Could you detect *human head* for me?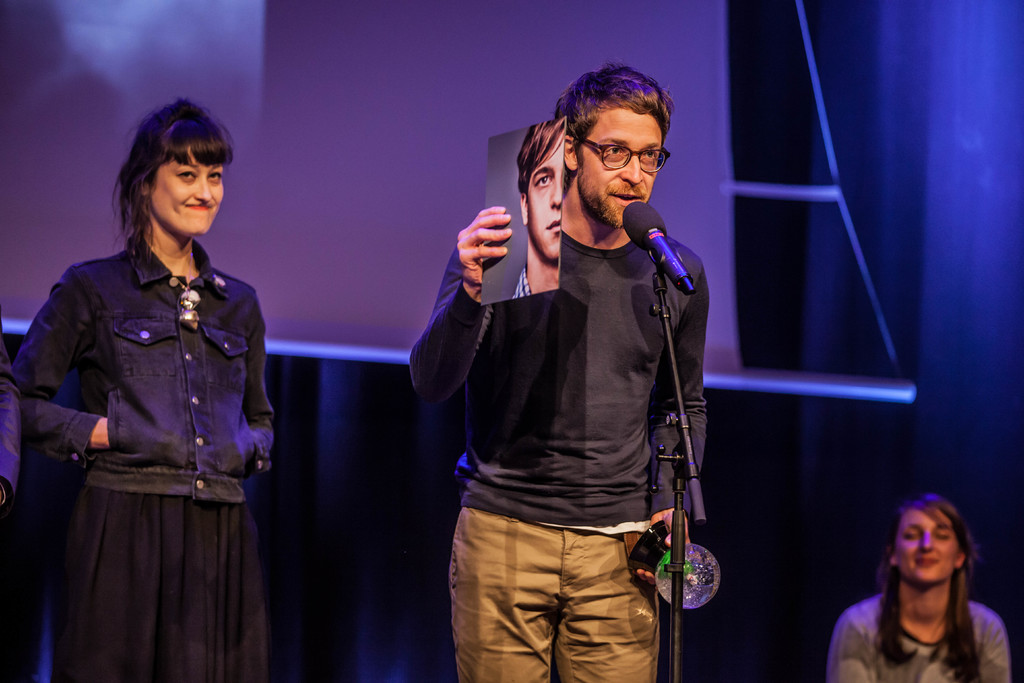
Detection result: select_region(551, 63, 671, 231).
